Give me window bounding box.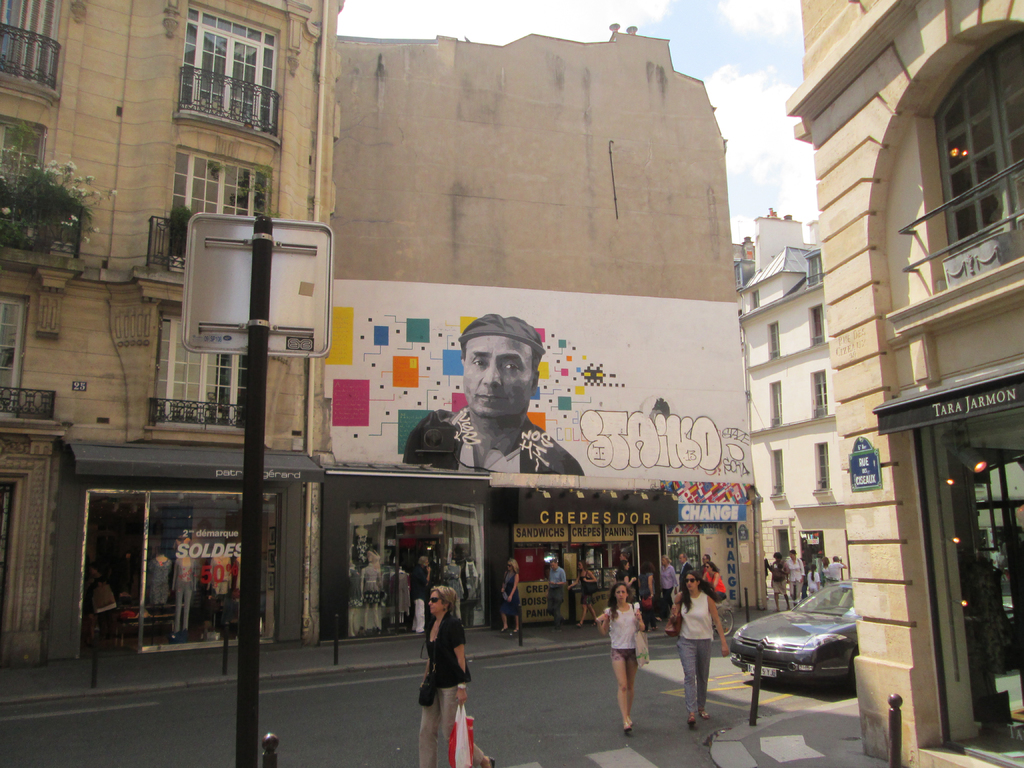
<box>813,366,829,415</box>.
